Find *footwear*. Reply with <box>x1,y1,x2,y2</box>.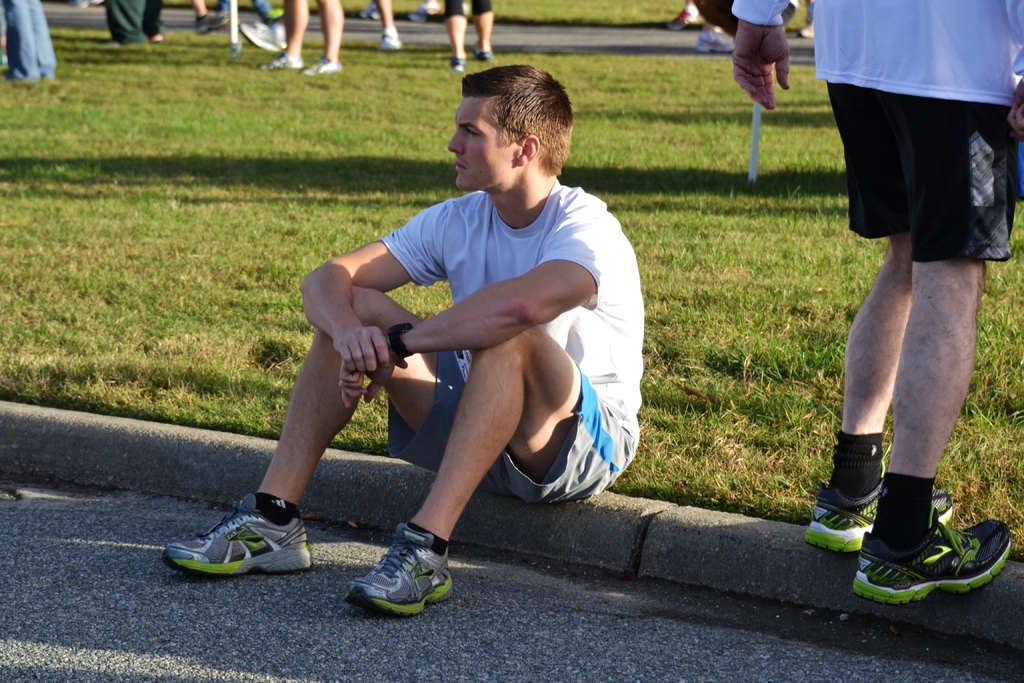
<box>342,514,452,620</box>.
